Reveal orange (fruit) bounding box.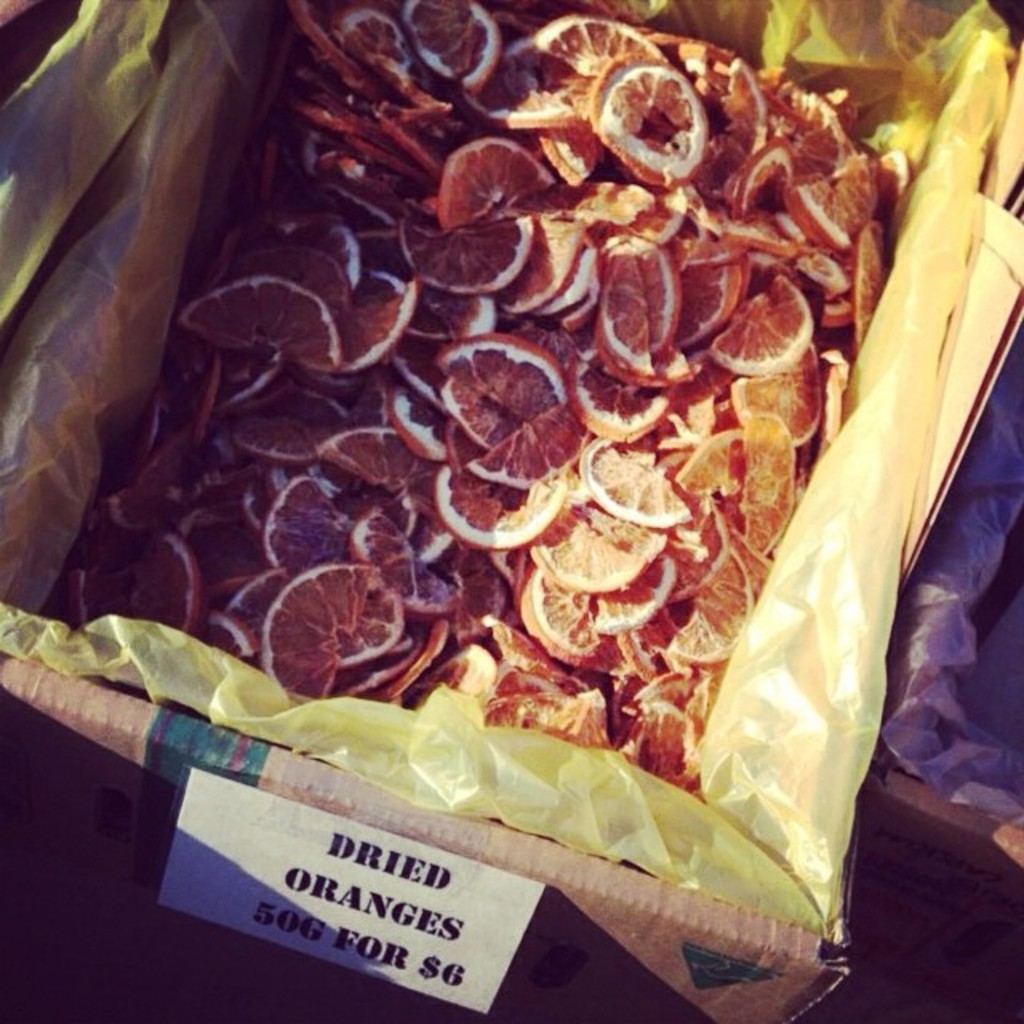
Revealed: bbox(488, 389, 640, 478).
